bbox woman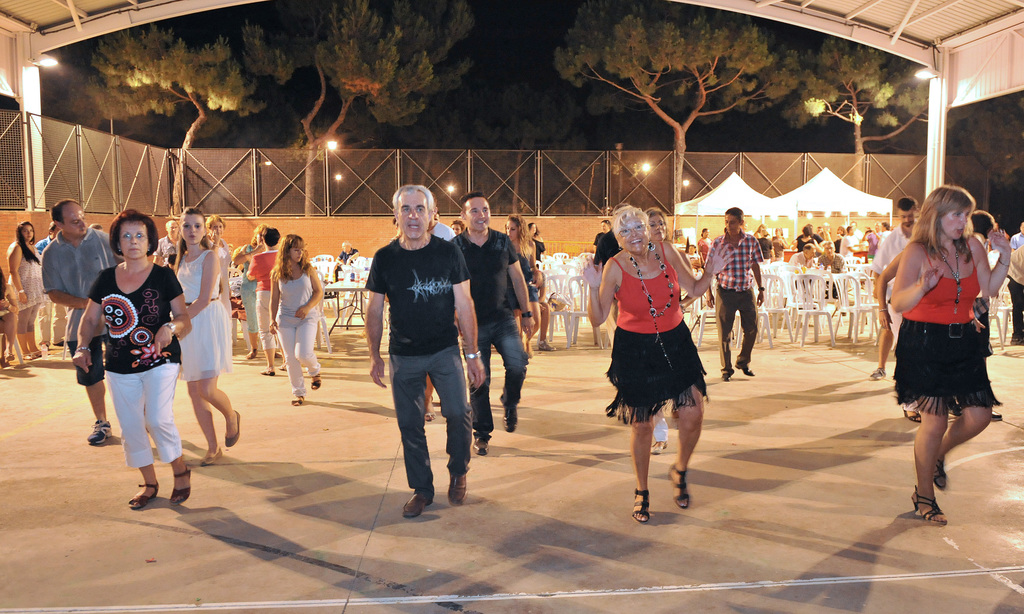
pyautogui.locateOnScreen(580, 202, 737, 527)
